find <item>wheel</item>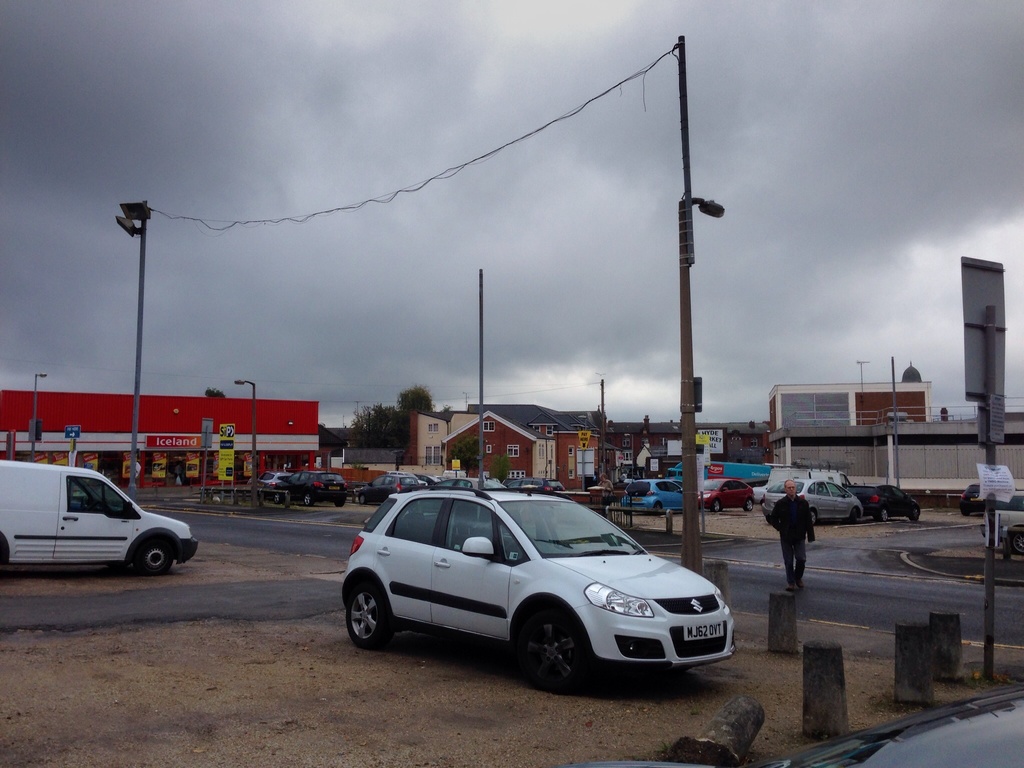
x1=1012 y1=535 x2=1023 y2=555
